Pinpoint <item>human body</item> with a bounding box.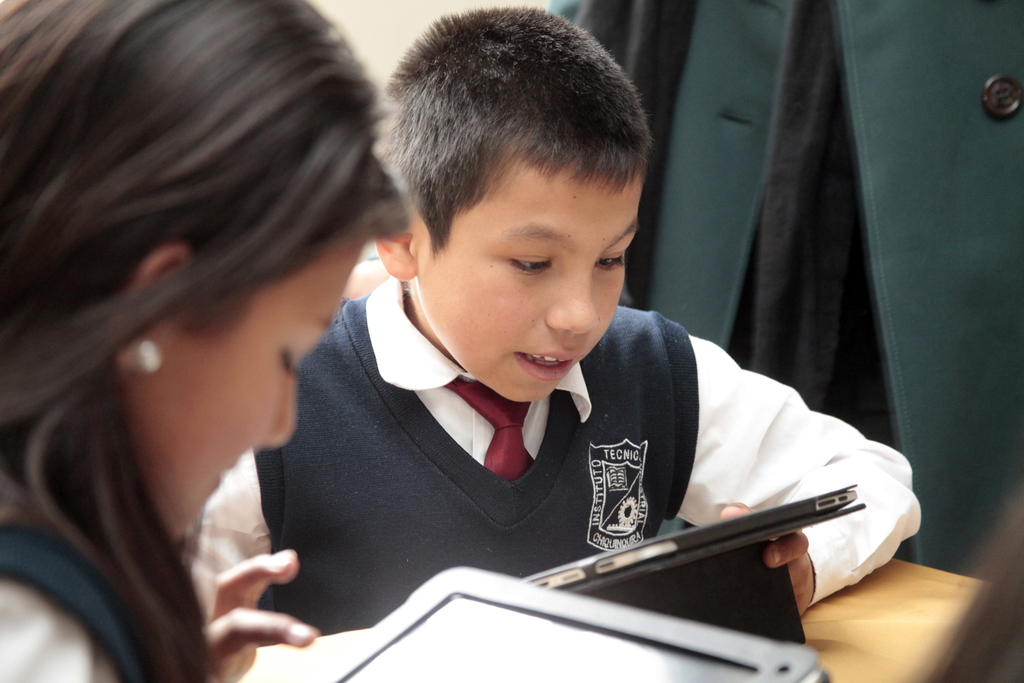
BBox(8, 56, 339, 682).
